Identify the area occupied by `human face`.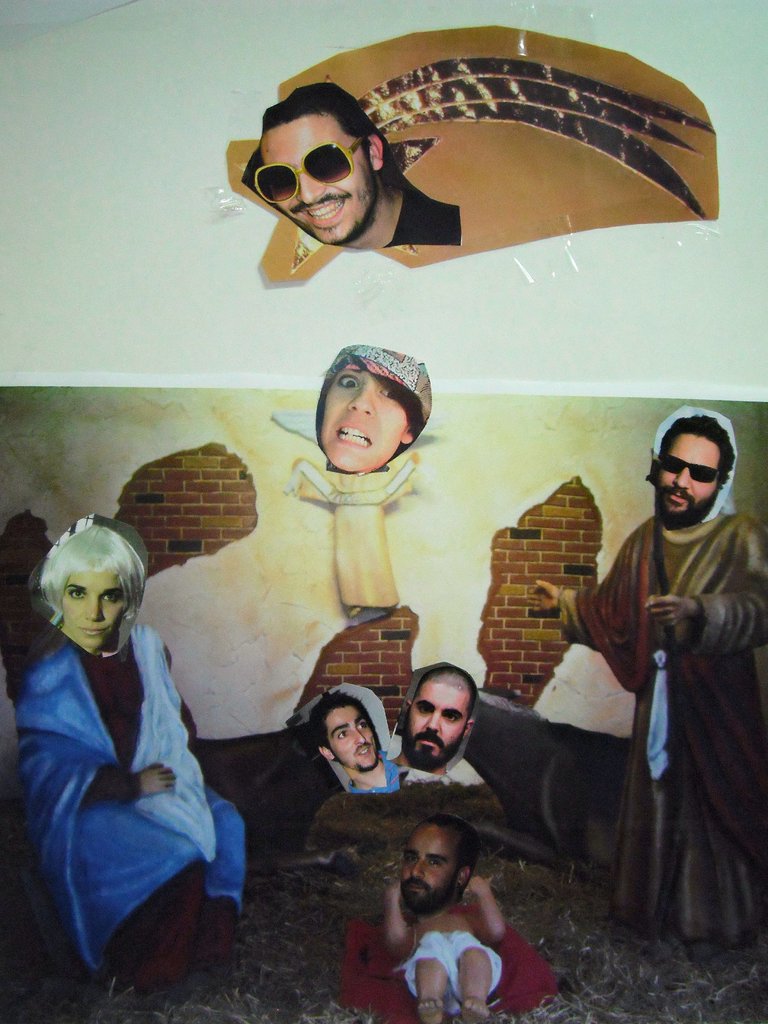
Area: x1=655, y1=436, x2=719, y2=525.
